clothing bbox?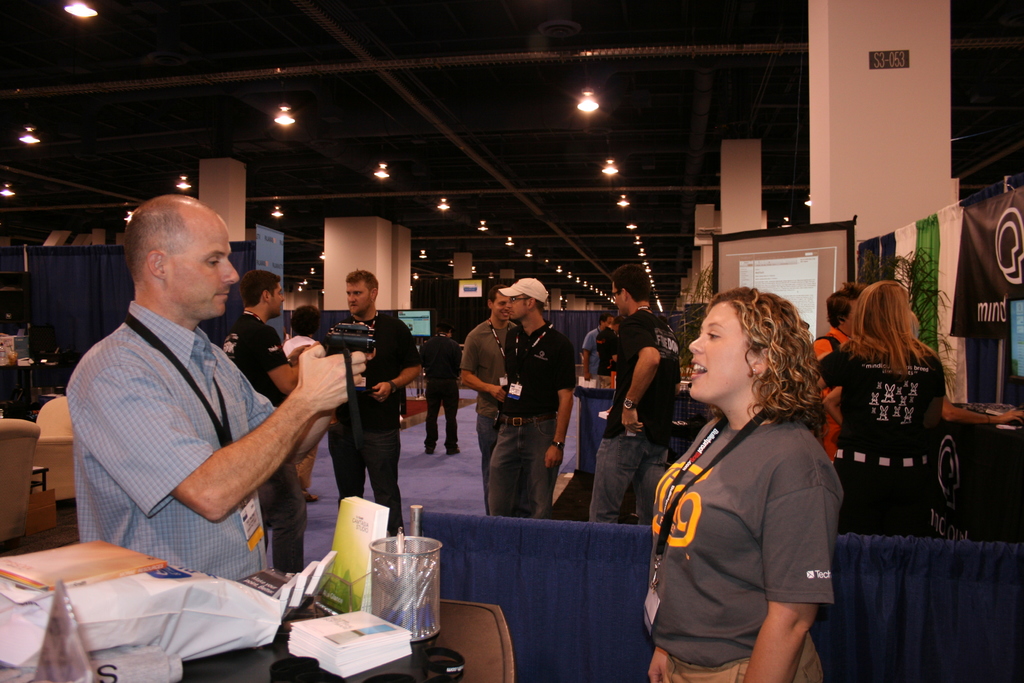
bbox=[577, 436, 661, 522]
